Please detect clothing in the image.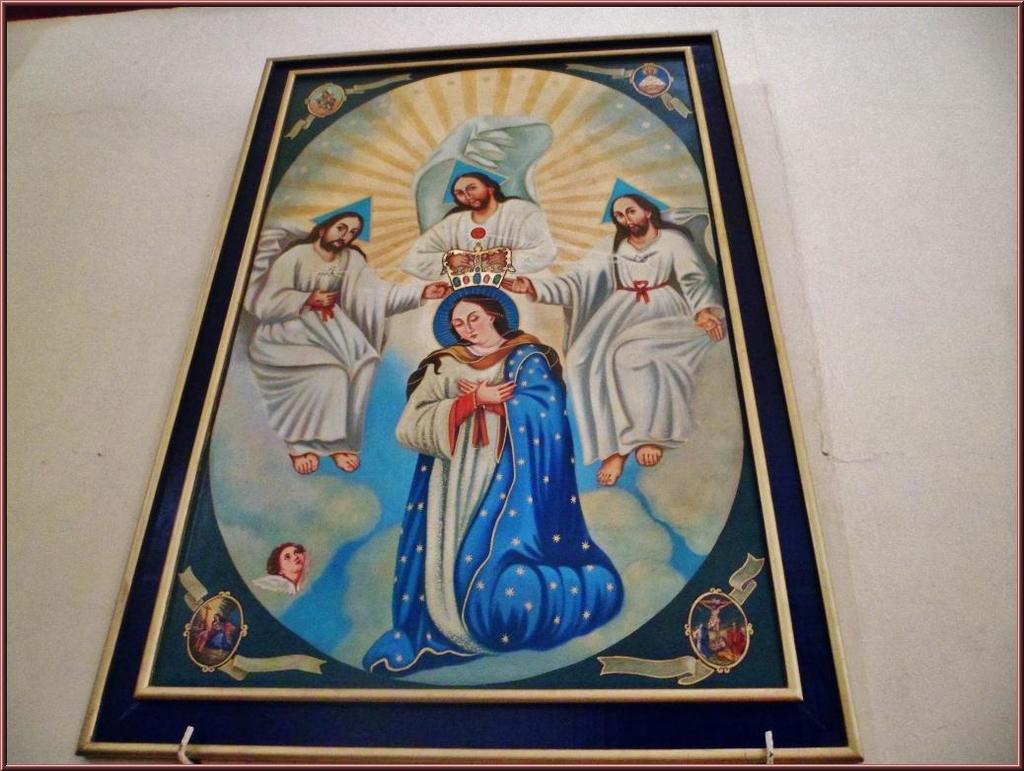
box=[256, 237, 429, 462].
